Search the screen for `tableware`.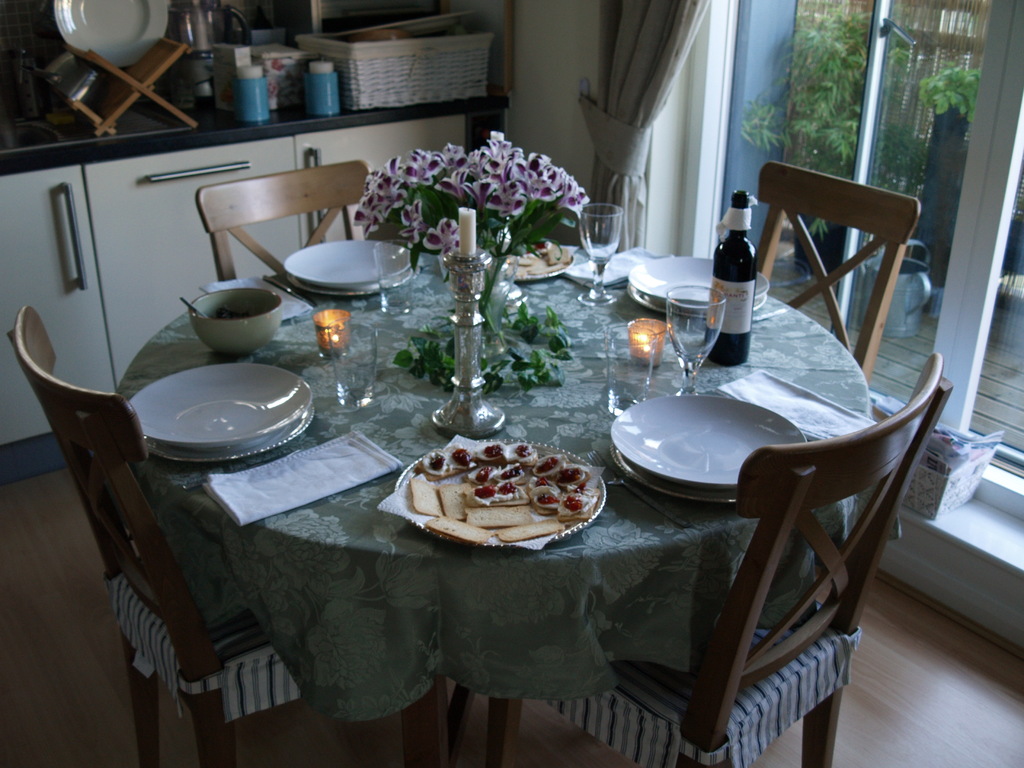
Found at <bbox>625, 253, 769, 304</bbox>.
